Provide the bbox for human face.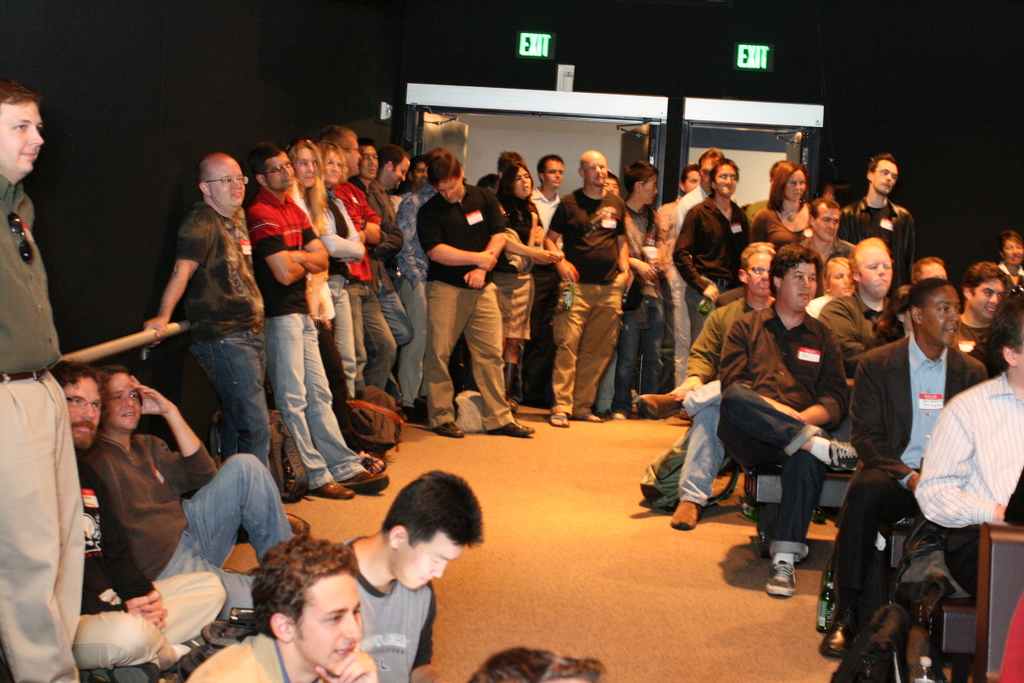
Rect(643, 174, 662, 204).
